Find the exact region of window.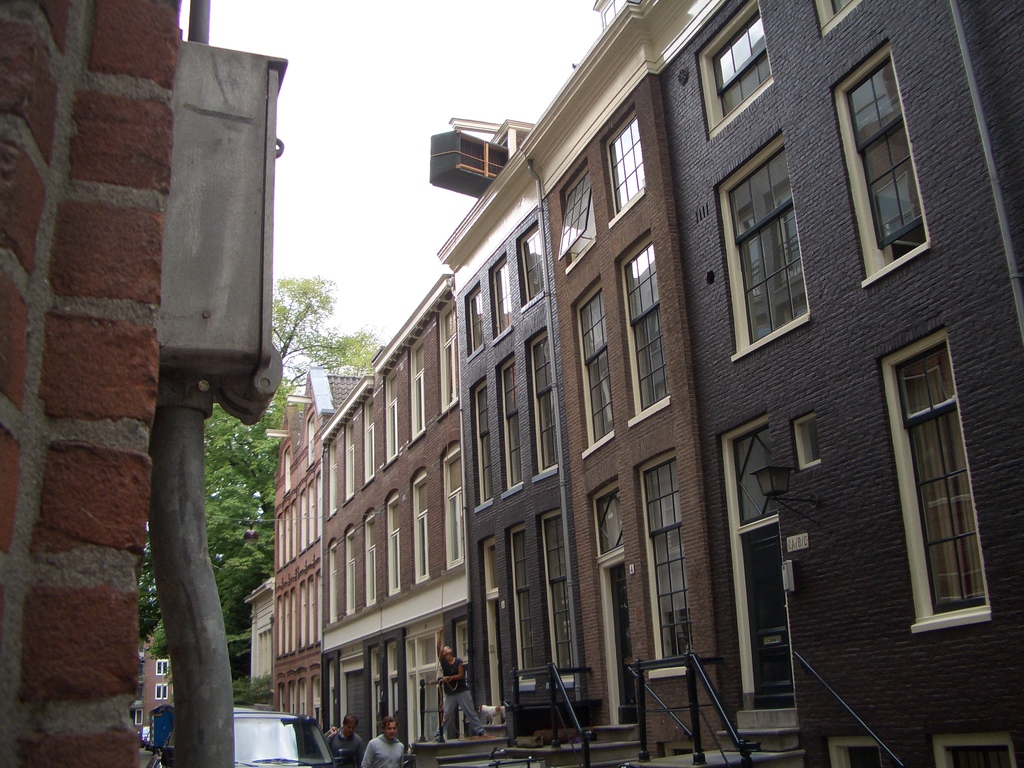
Exact region: box=[708, 127, 800, 358].
